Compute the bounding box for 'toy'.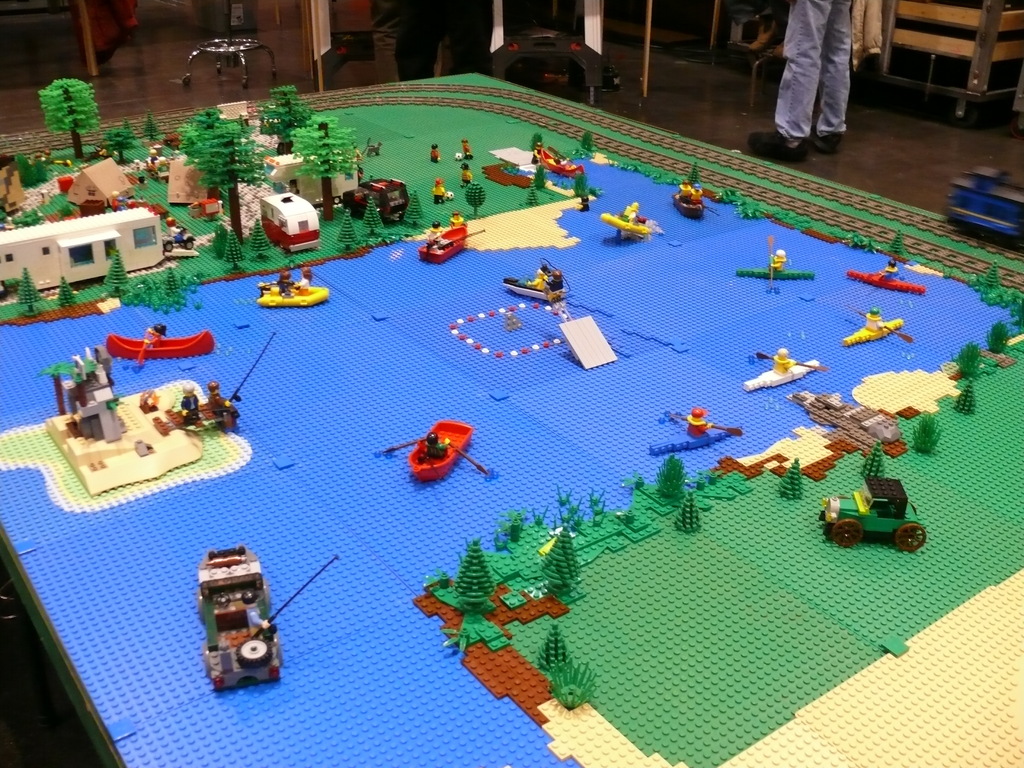
(56,344,124,434).
